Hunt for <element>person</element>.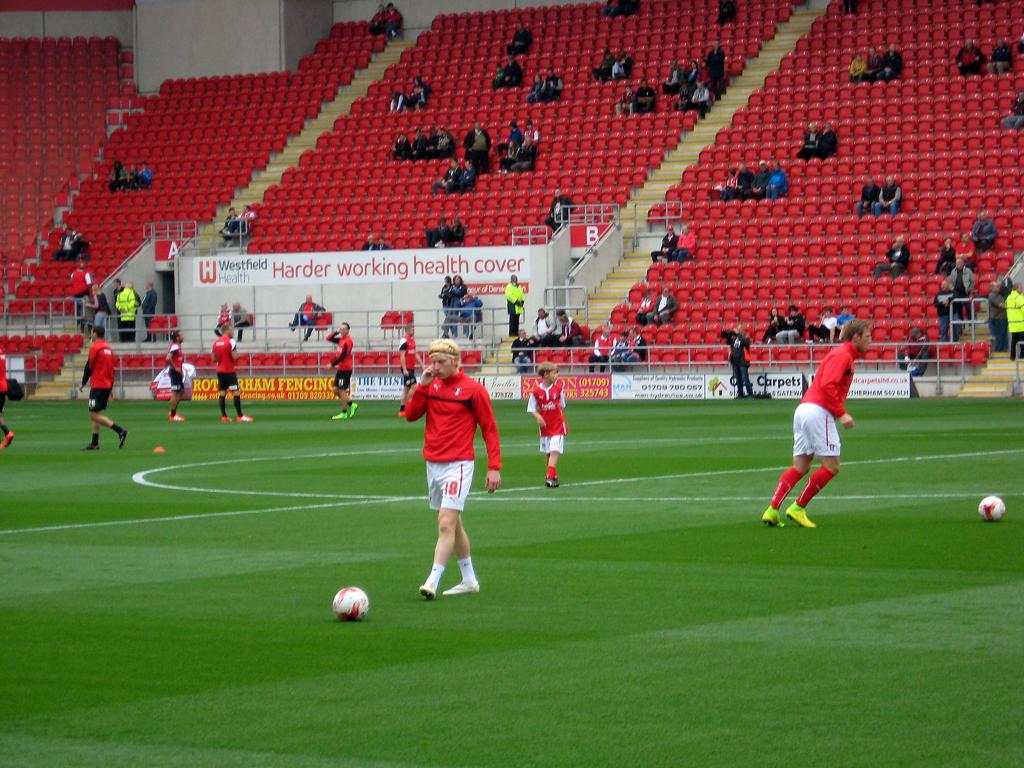
Hunted down at <region>705, 36, 727, 98</region>.
